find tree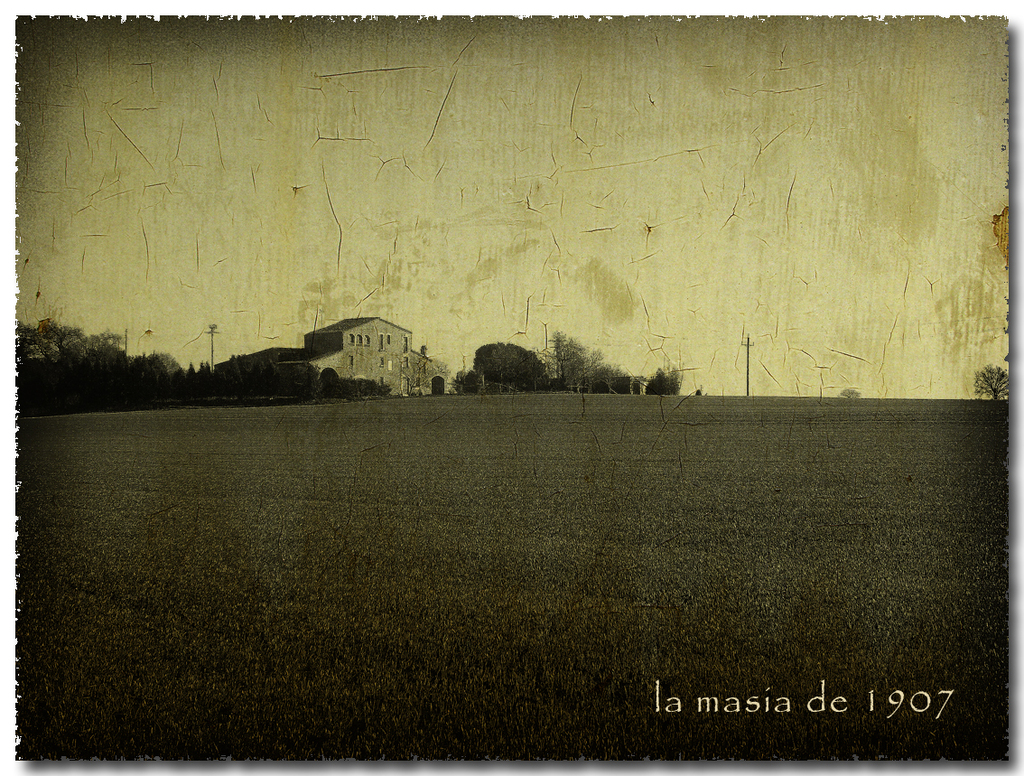
[left=137, top=349, right=191, bottom=384]
